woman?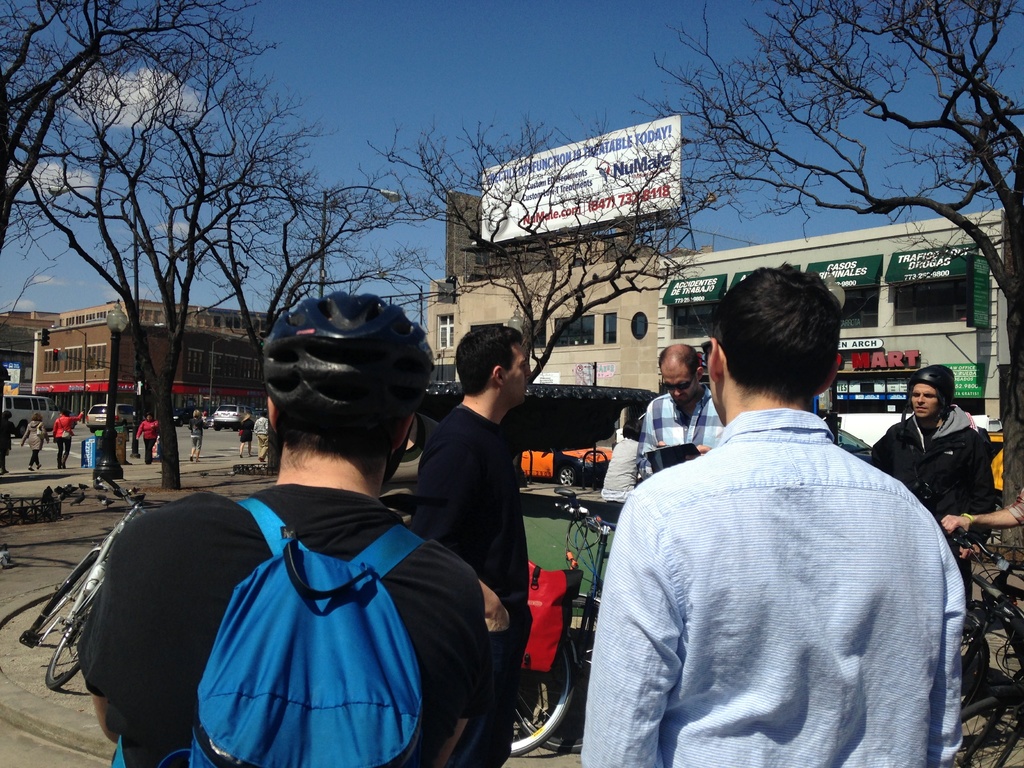
136, 413, 159, 464
